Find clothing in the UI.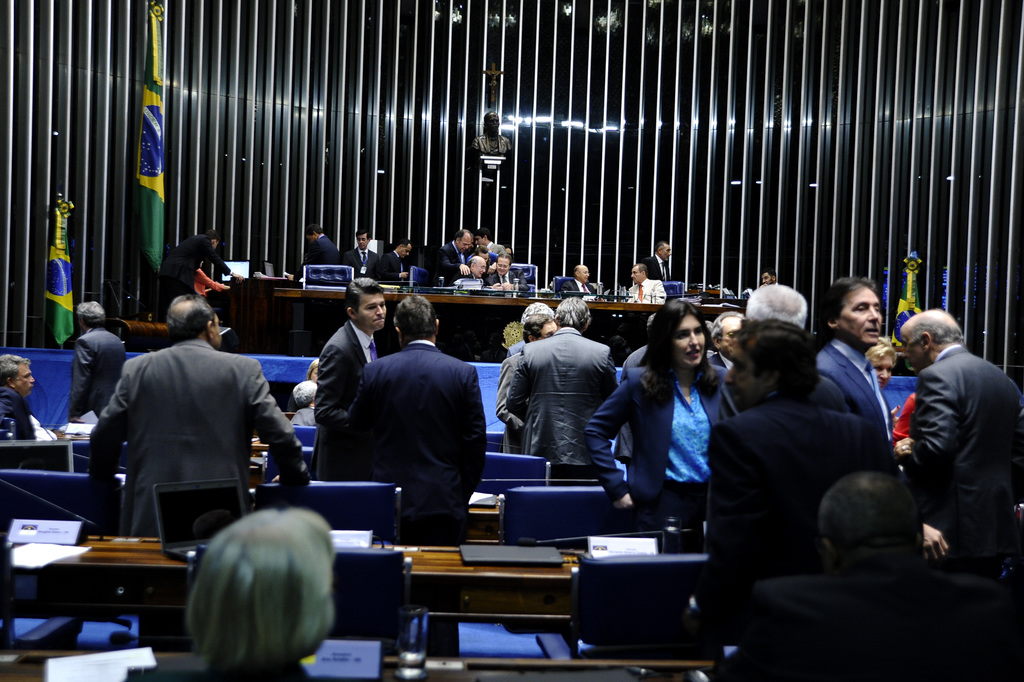
UI element at select_region(628, 277, 664, 300).
